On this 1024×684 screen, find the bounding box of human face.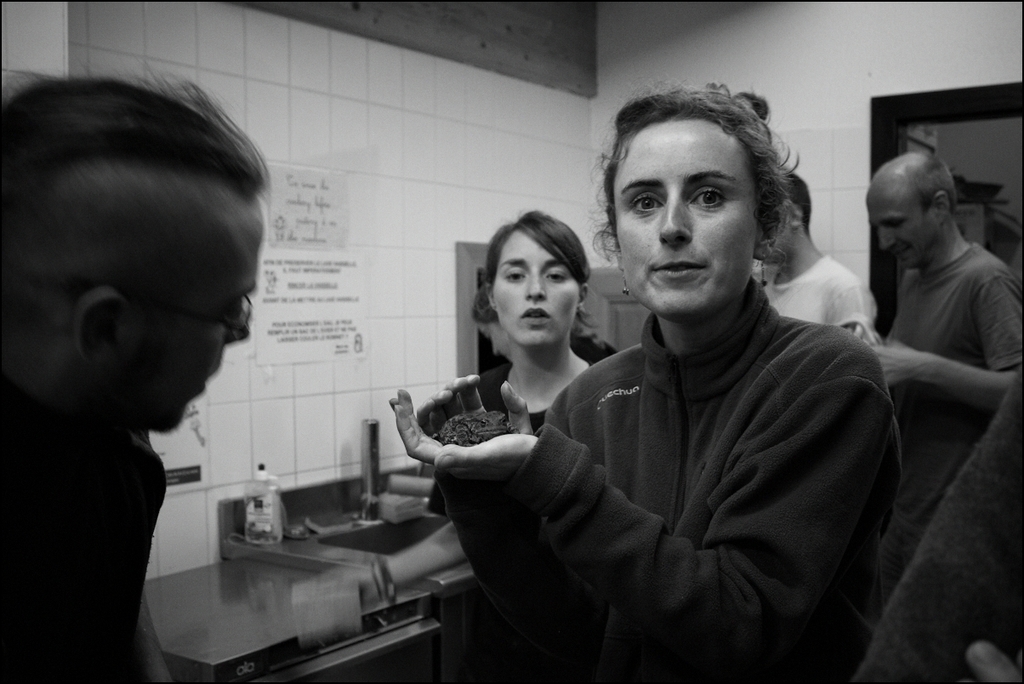
Bounding box: {"left": 868, "top": 196, "right": 930, "bottom": 264}.
